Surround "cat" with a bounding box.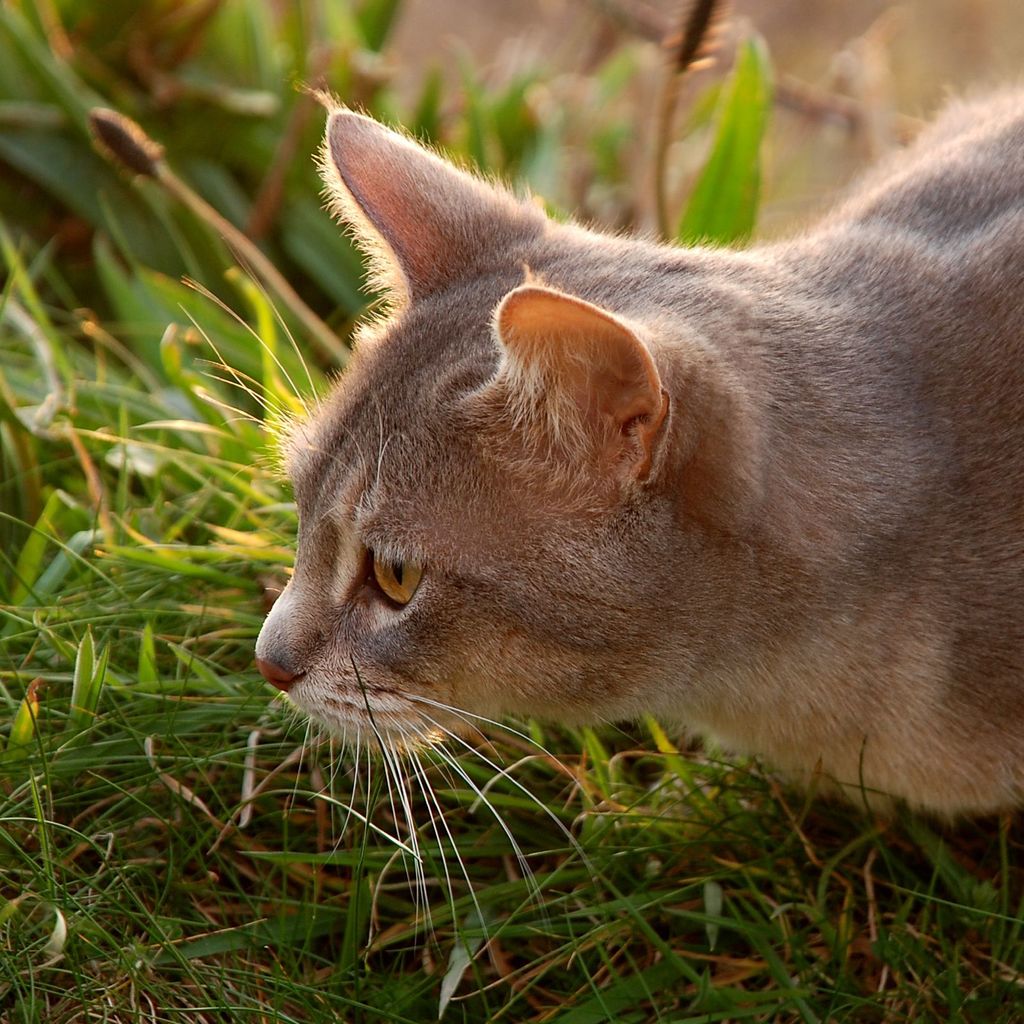
box=[166, 68, 1023, 970].
